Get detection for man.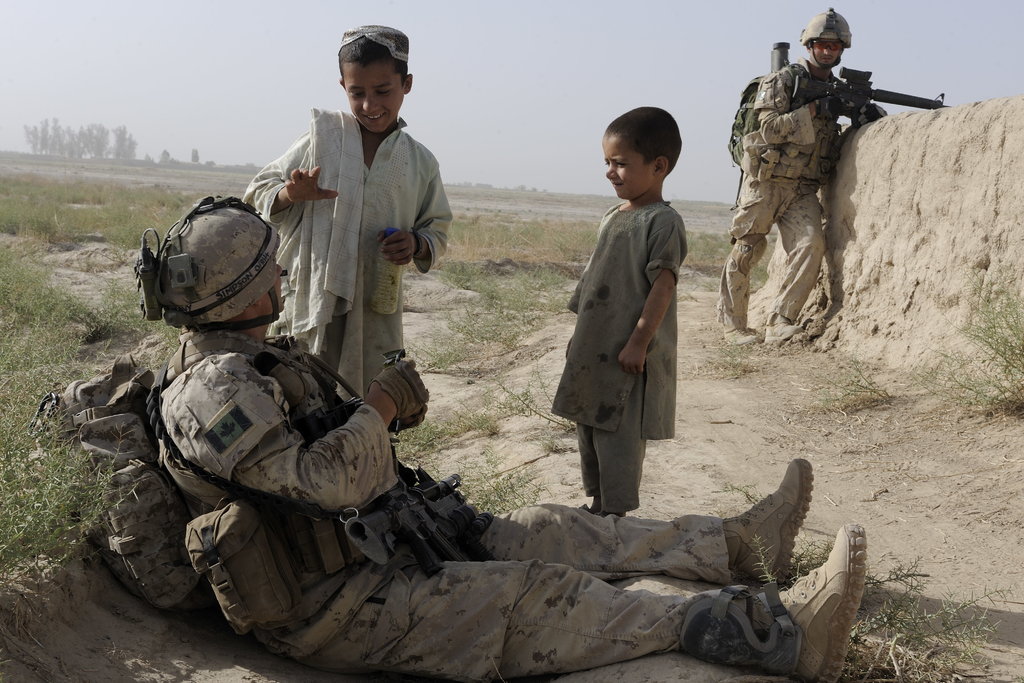
Detection: (136, 194, 866, 682).
